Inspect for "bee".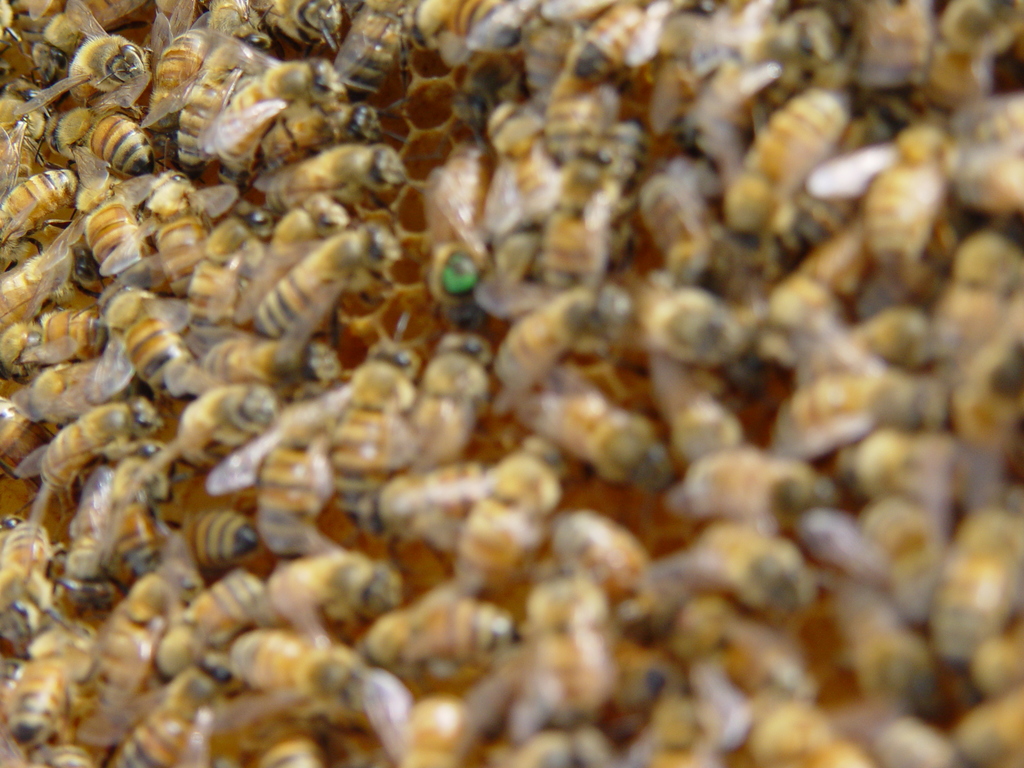
Inspection: pyautogui.locateOnScreen(438, 447, 556, 592).
